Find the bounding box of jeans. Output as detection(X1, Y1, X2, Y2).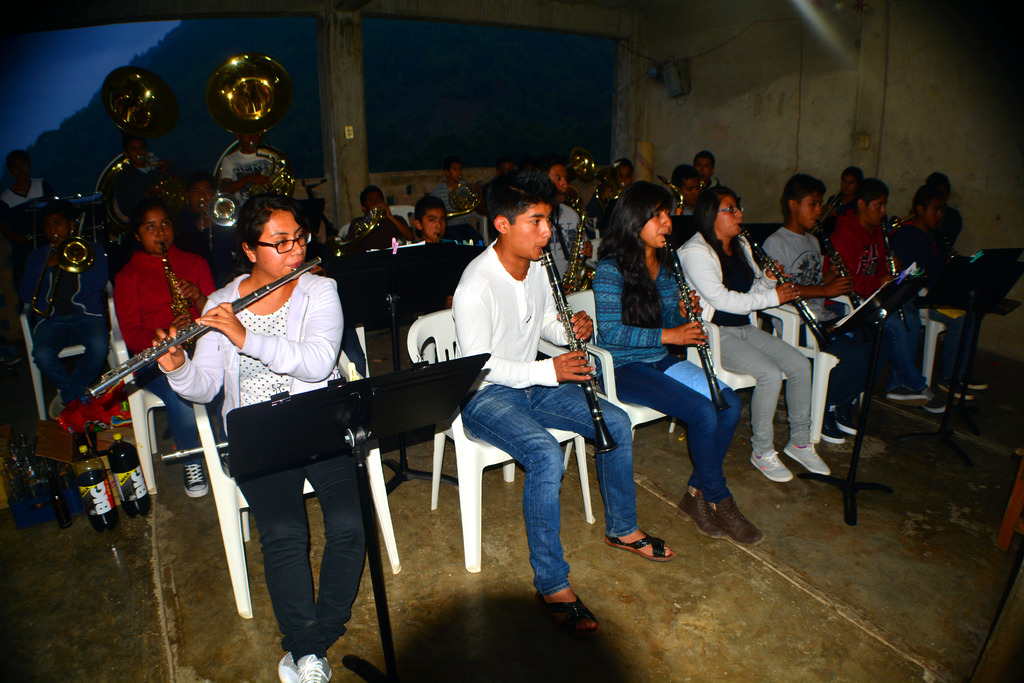
detection(459, 385, 636, 594).
